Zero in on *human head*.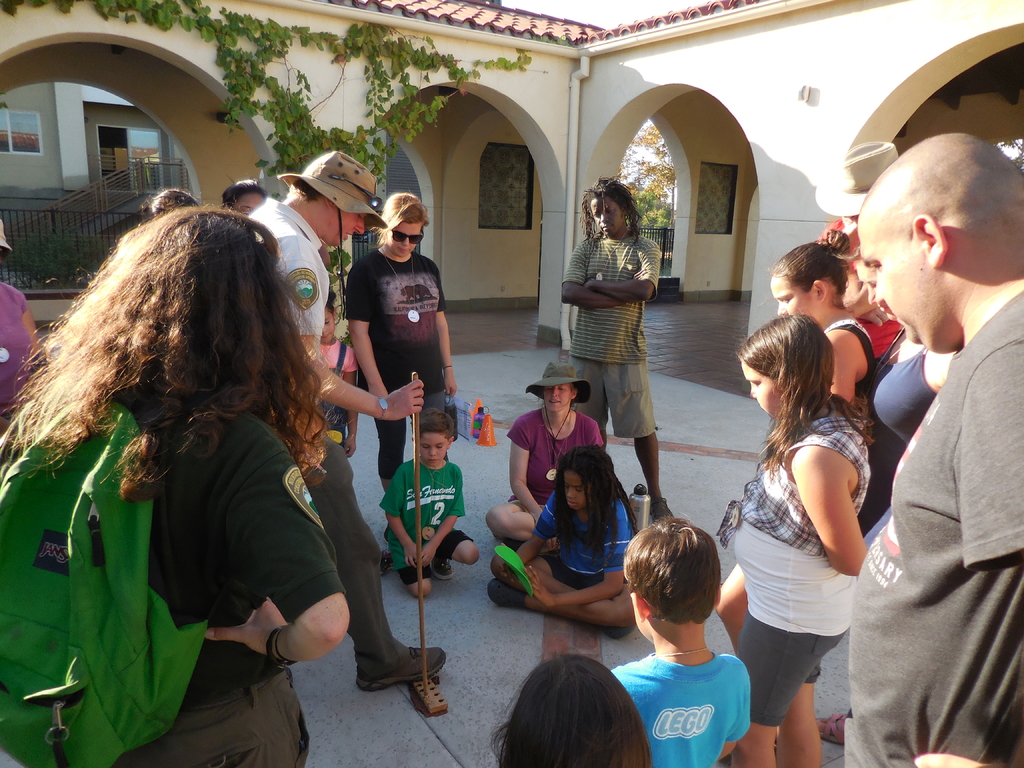
Zeroed in: (x1=225, y1=179, x2=268, y2=220).
